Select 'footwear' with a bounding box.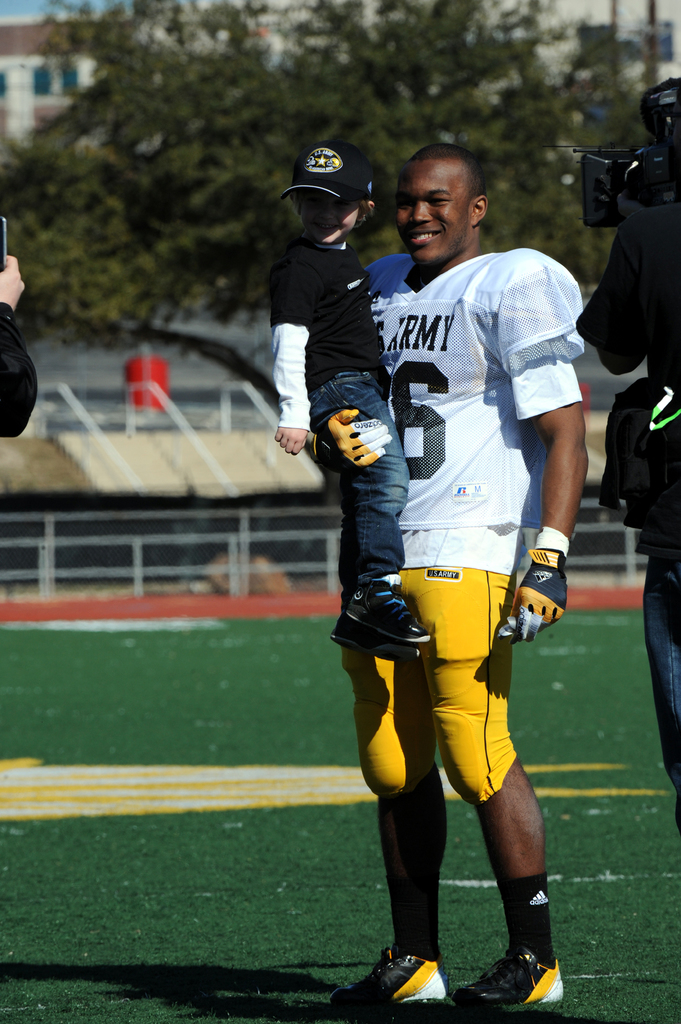
(x1=477, y1=948, x2=564, y2=1013).
